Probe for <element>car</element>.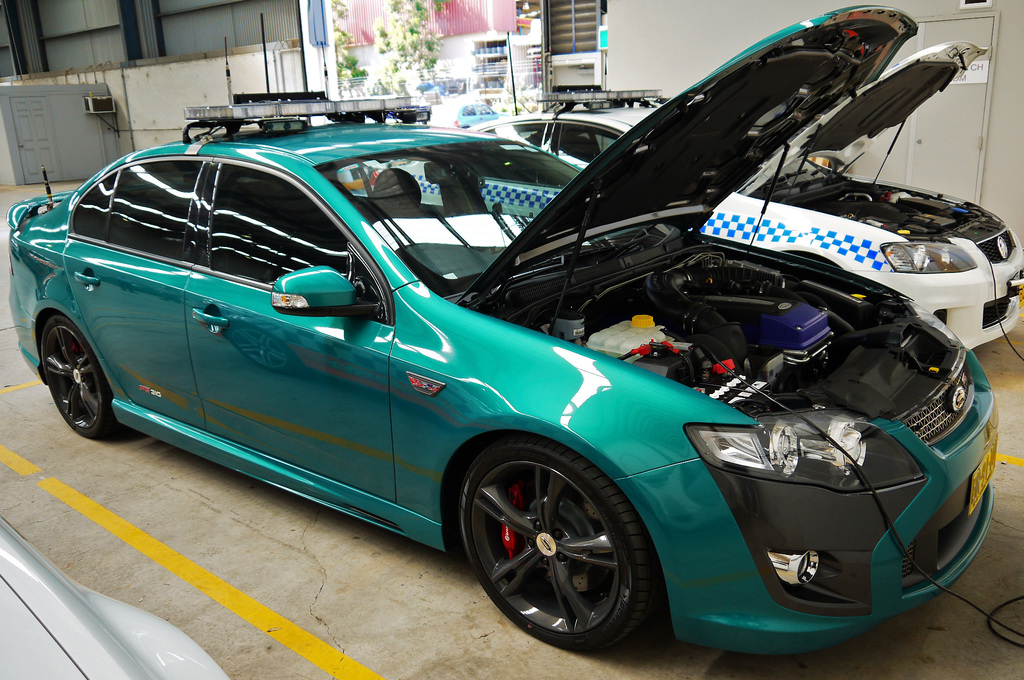
Probe result: select_region(339, 30, 1023, 349).
